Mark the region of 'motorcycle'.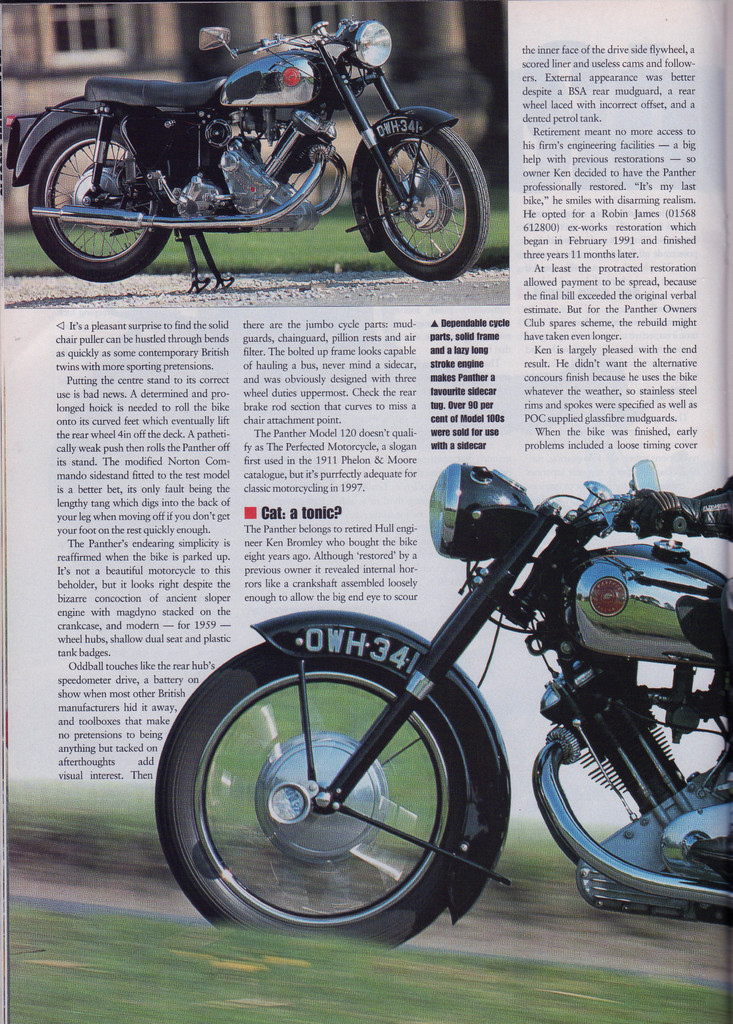
Region: crop(155, 463, 730, 953).
